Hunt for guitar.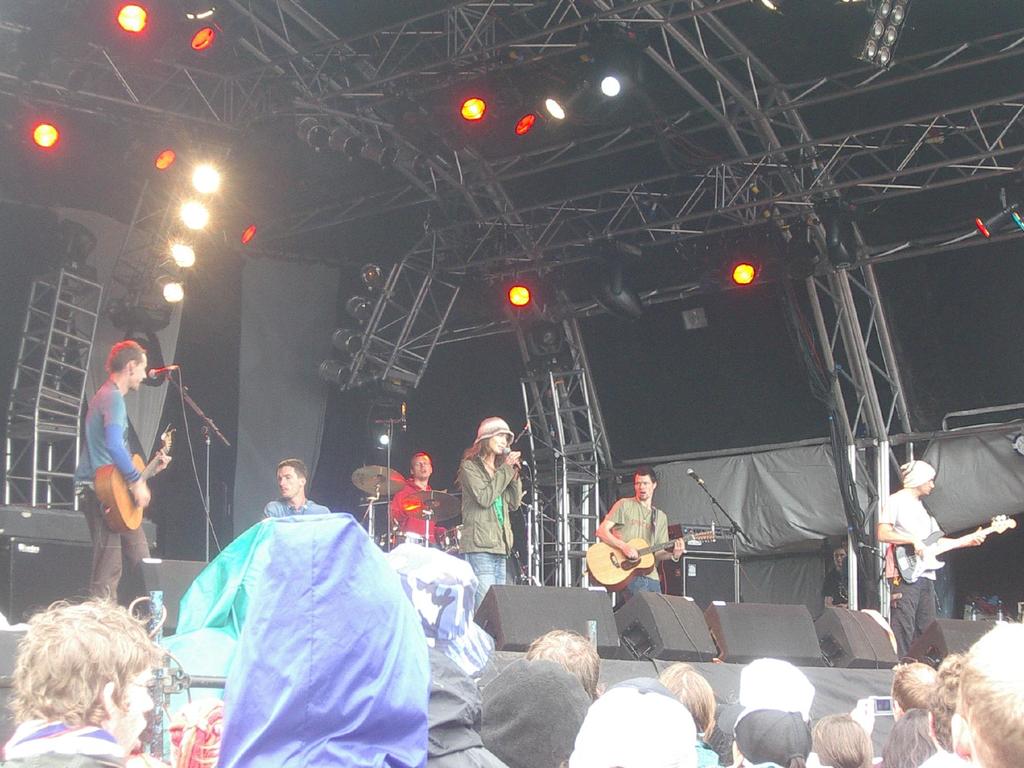
Hunted down at pyautogui.locateOnScreen(89, 426, 173, 526).
